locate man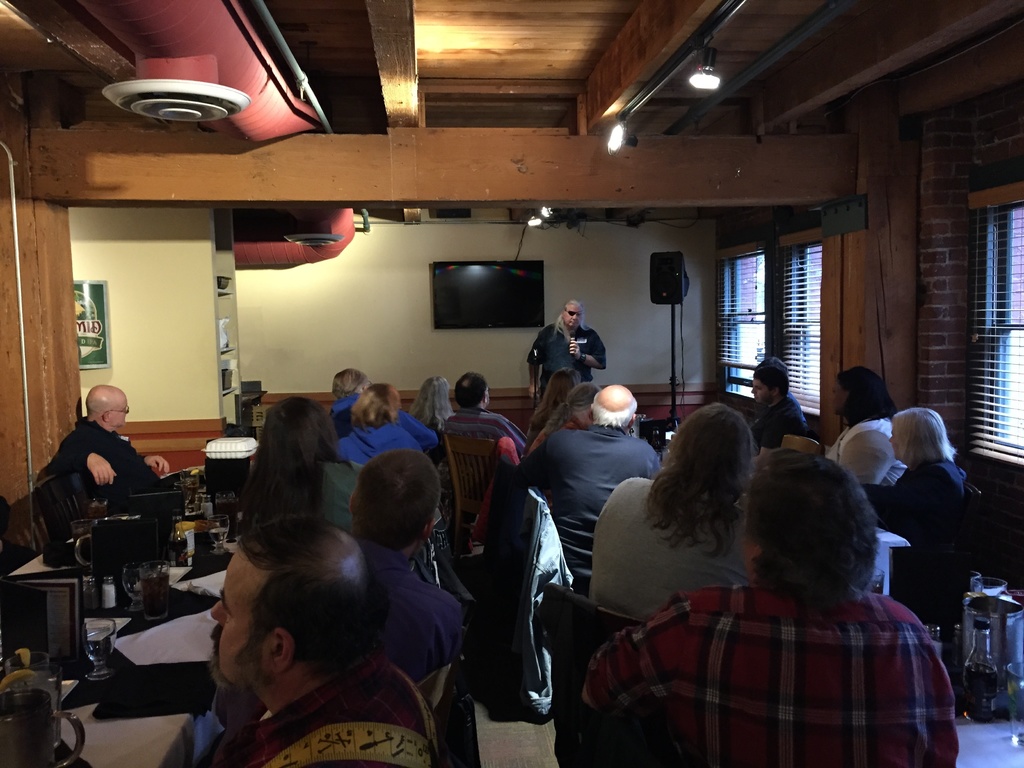
x1=525 y1=297 x2=604 y2=397
